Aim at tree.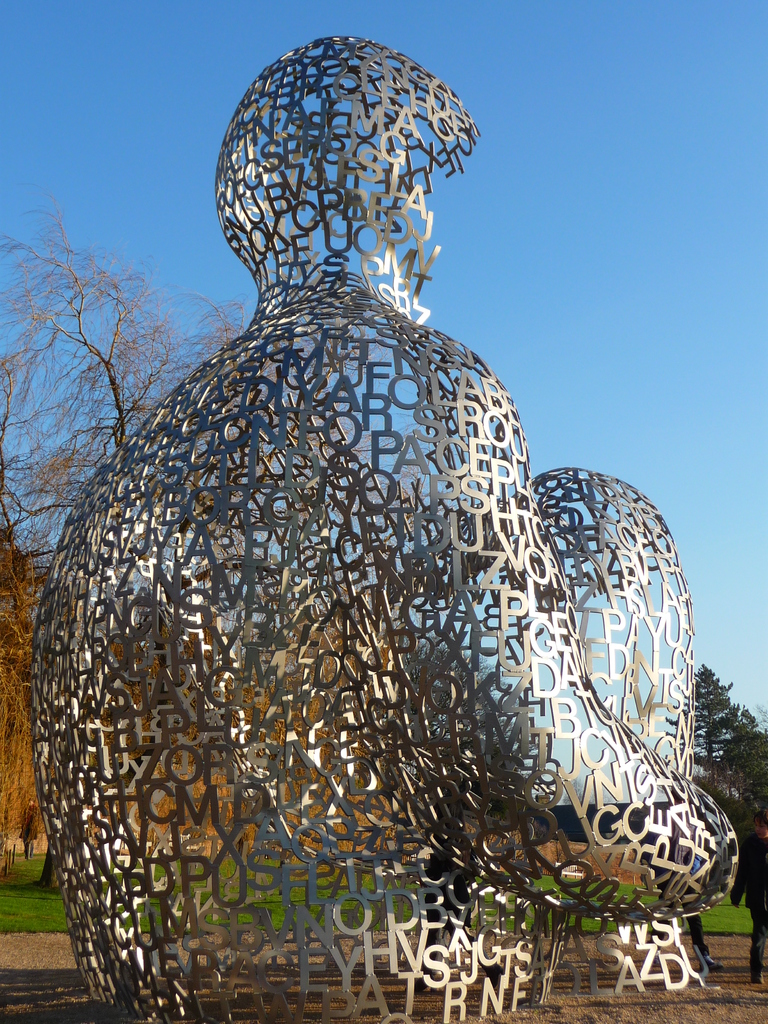
Aimed at 0, 192, 242, 453.
